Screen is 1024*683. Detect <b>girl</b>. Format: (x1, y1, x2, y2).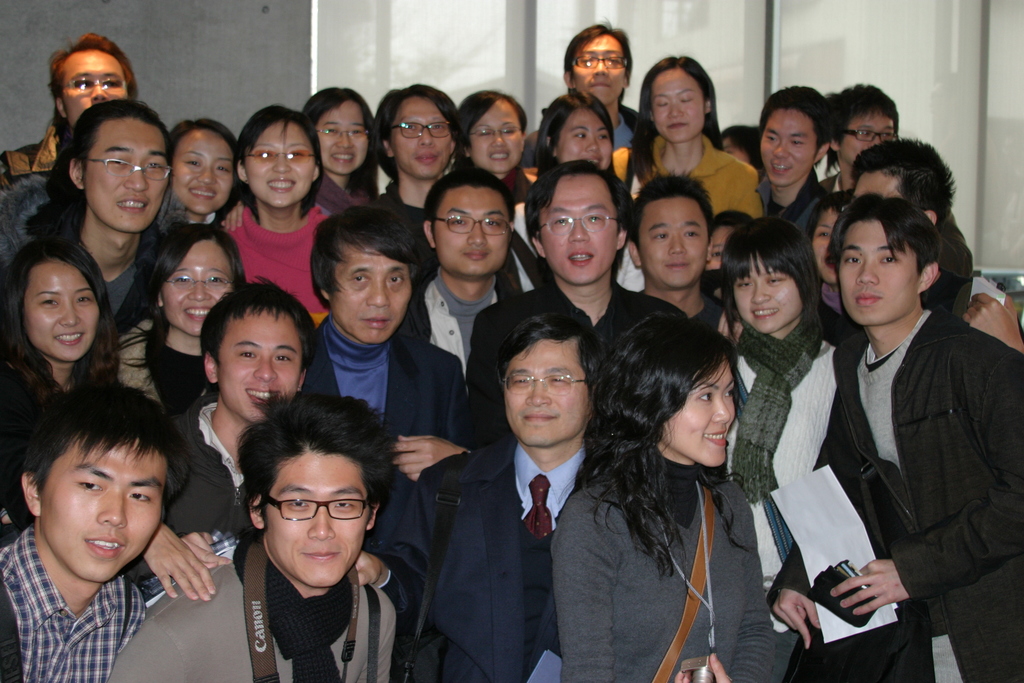
(721, 219, 844, 574).
